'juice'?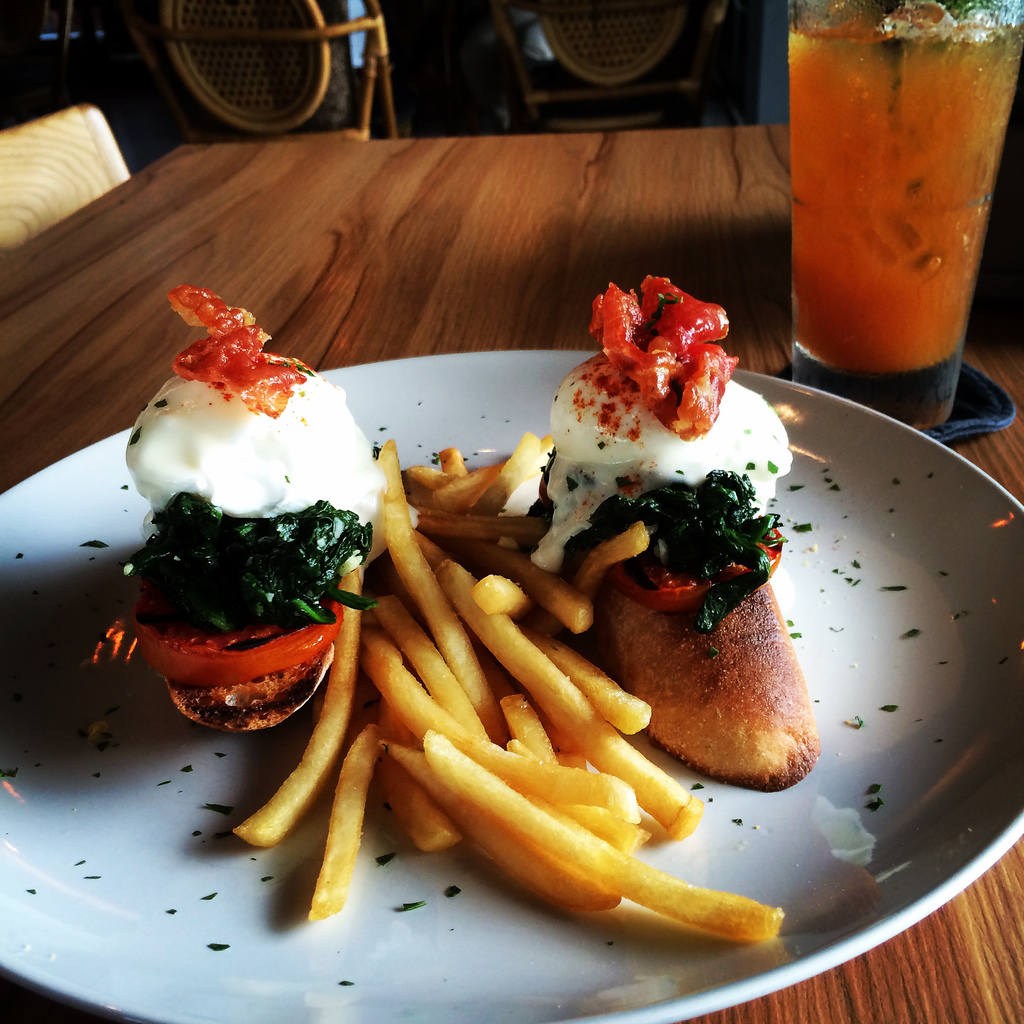
(784, 20, 1014, 389)
